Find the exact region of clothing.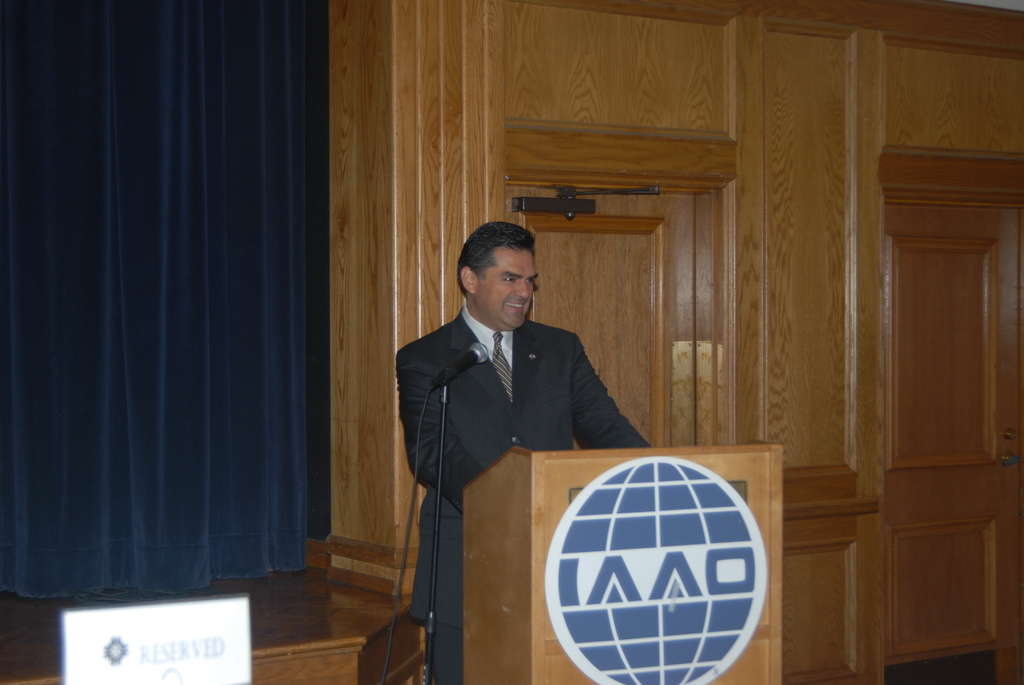
Exact region: x1=390, y1=295, x2=653, y2=684.
